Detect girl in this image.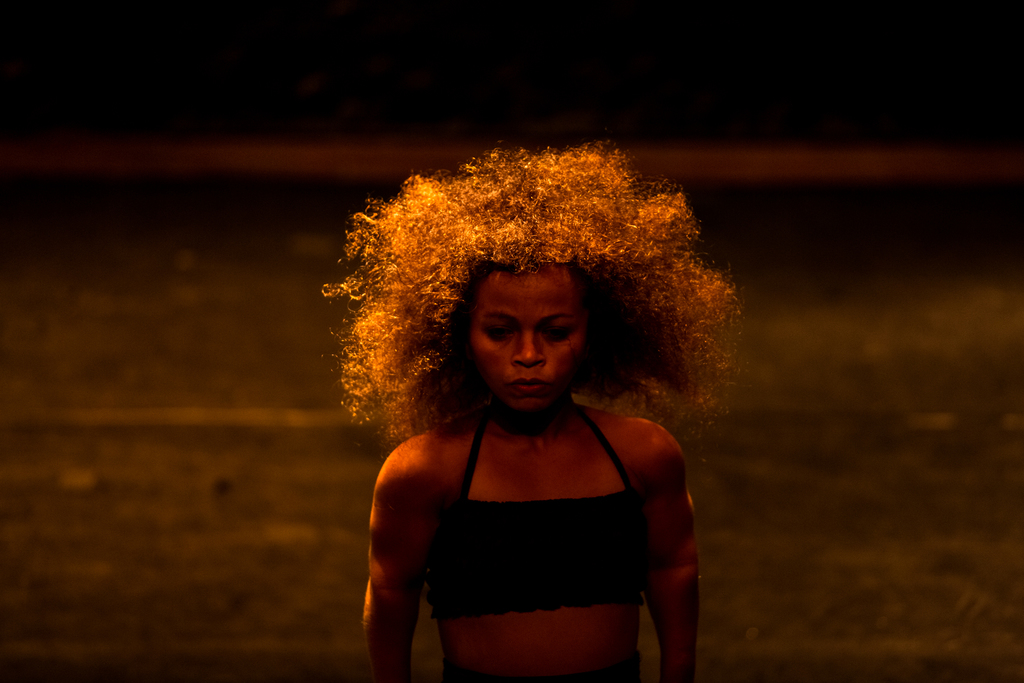
Detection: (left=328, top=151, right=741, bottom=682).
